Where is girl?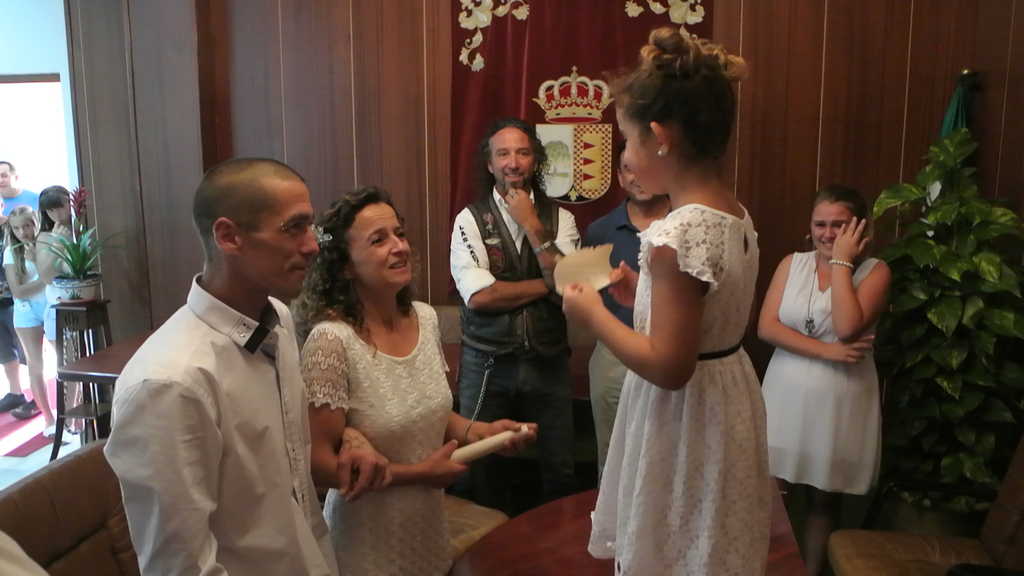
35, 182, 76, 431.
